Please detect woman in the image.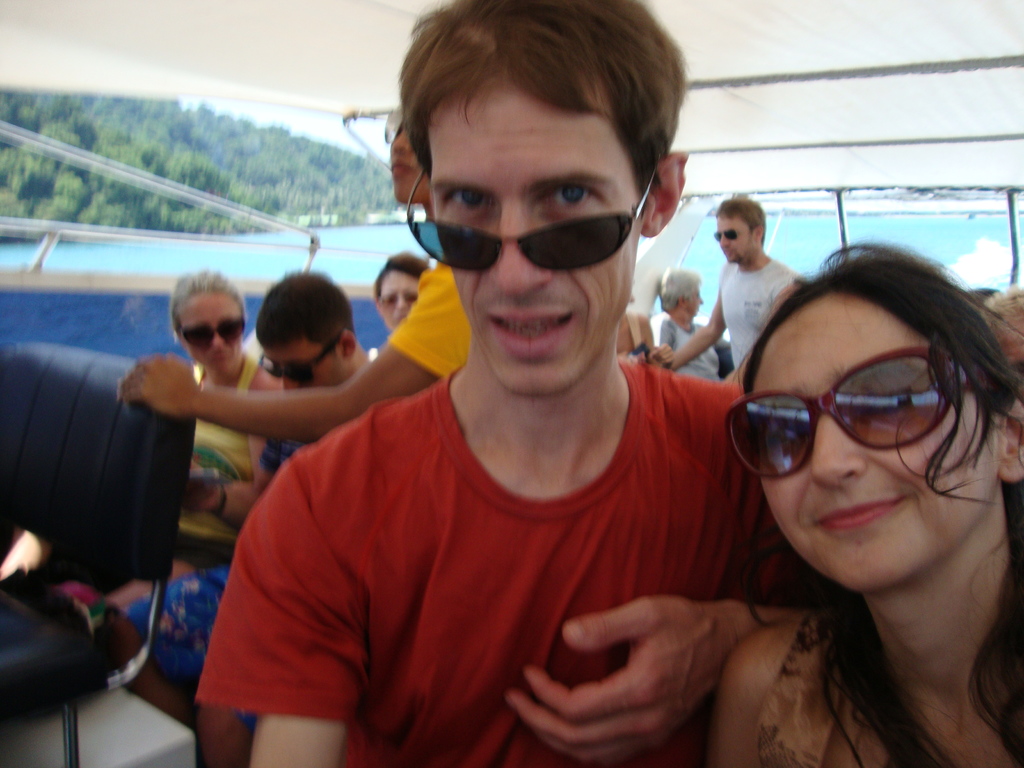
{"x1": 648, "y1": 264, "x2": 731, "y2": 386}.
